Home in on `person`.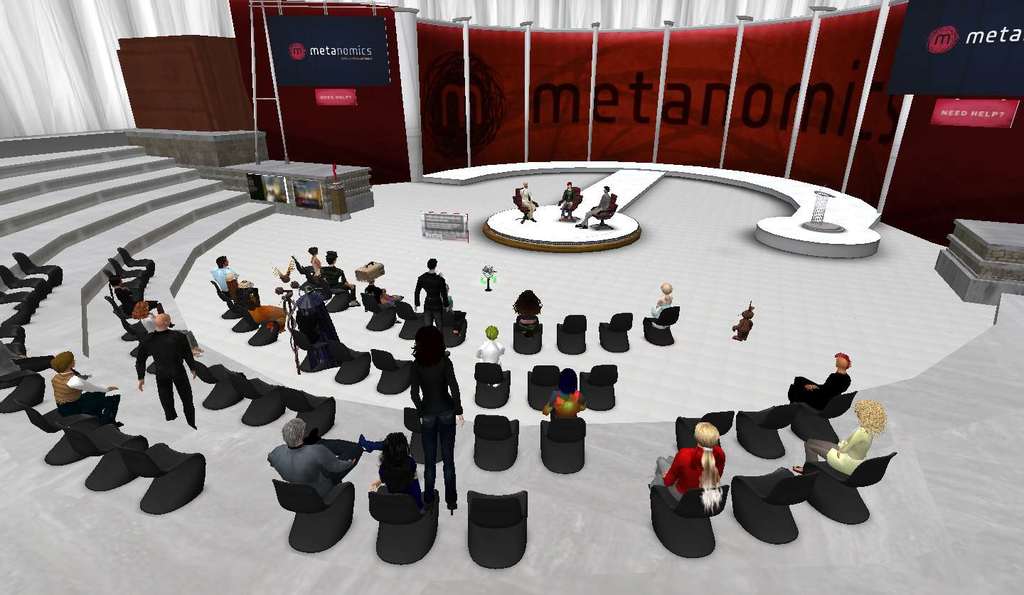
Homed in at {"x1": 786, "y1": 350, "x2": 853, "y2": 408}.
